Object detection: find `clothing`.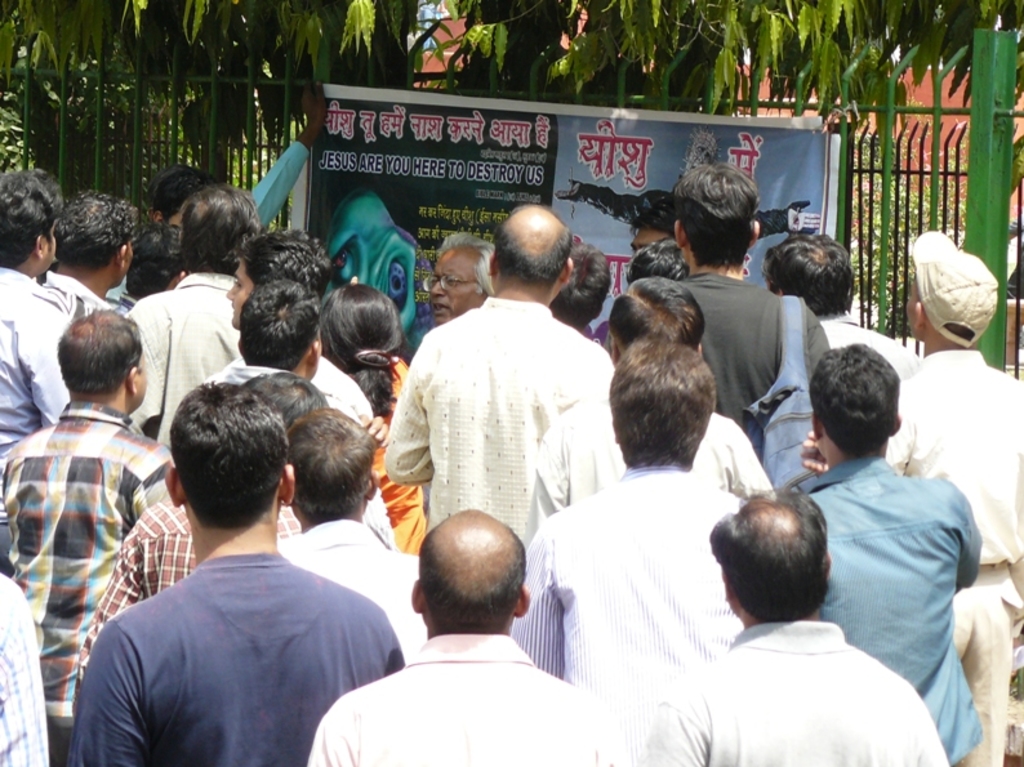
bbox=[307, 632, 620, 766].
